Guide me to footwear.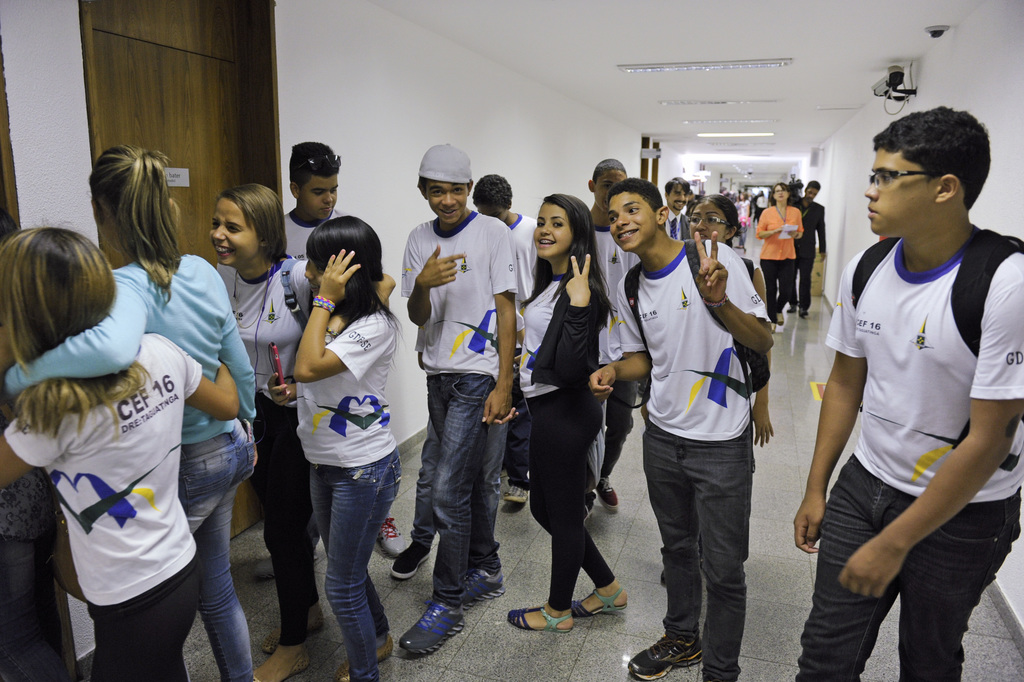
Guidance: select_region(574, 586, 630, 613).
